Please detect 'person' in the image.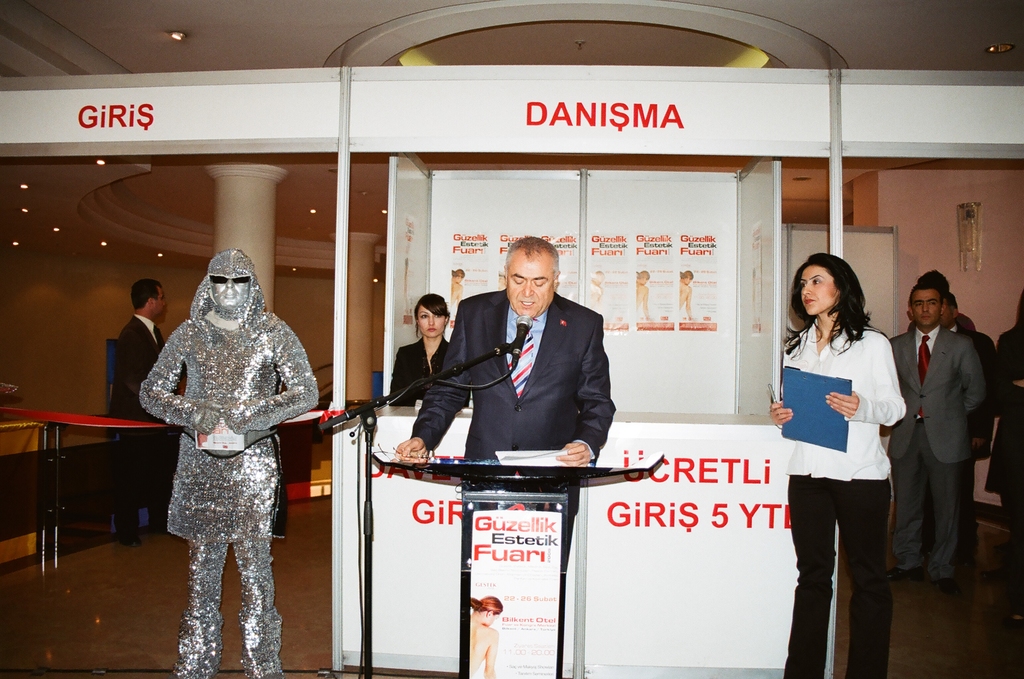
pyautogui.locateOnScreen(142, 248, 321, 678).
